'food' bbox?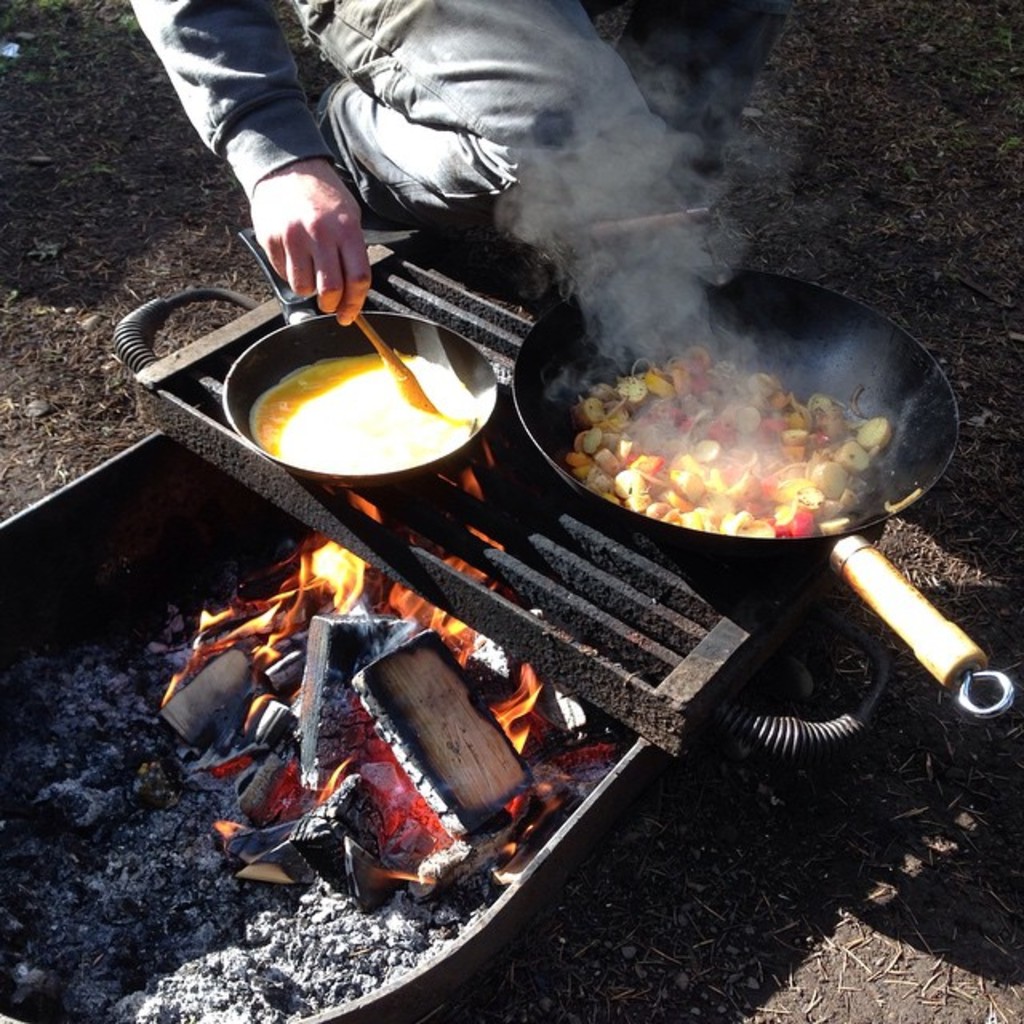
{"left": 251, "top": 349, "right": 480, "bottom": 474}
